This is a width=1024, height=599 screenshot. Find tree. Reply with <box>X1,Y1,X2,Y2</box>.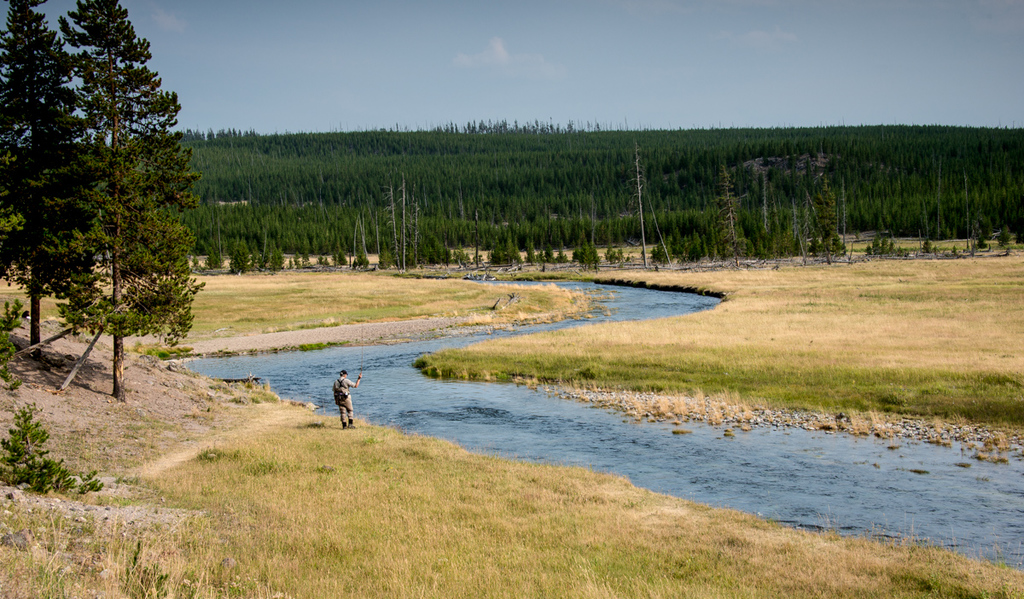
<box>877,194,892,227</box>.
